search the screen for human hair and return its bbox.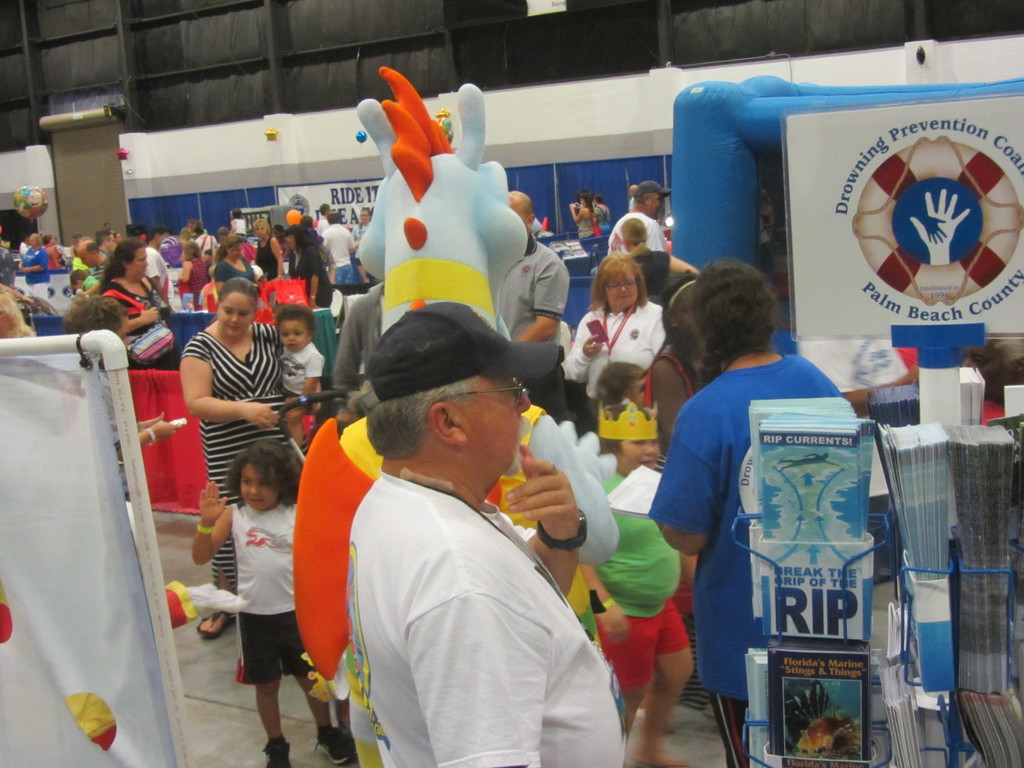
Found: select_region(99, 241, 145, 286).
